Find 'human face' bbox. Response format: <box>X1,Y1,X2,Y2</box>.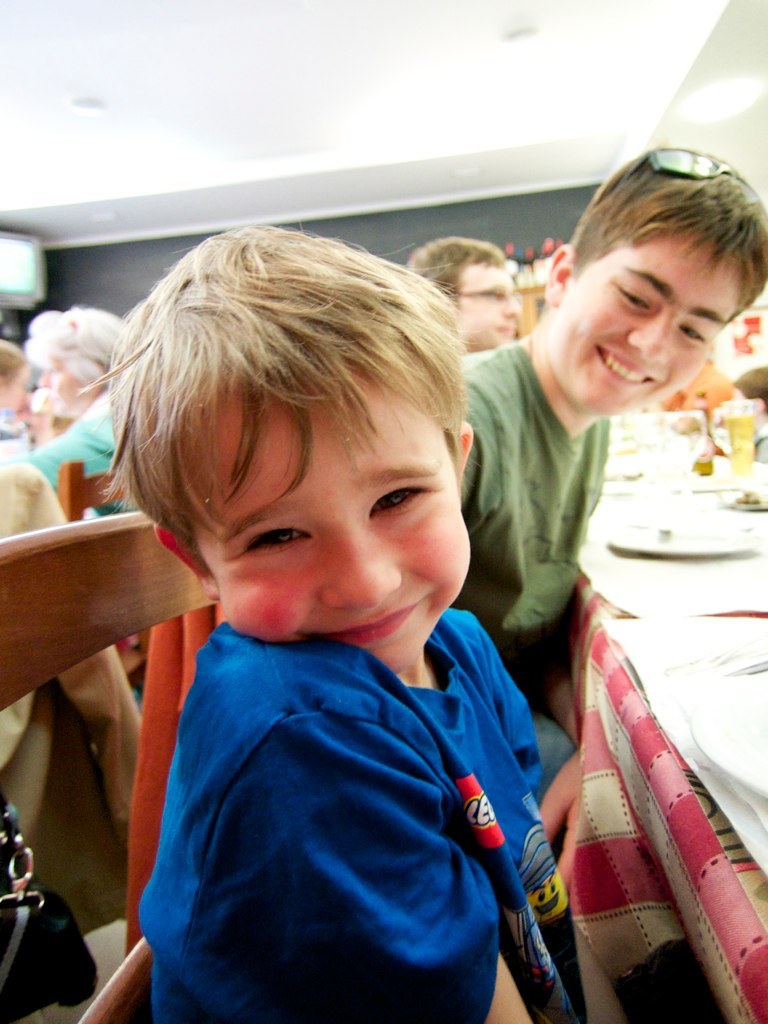
<box>552,227,749,420</box>.
